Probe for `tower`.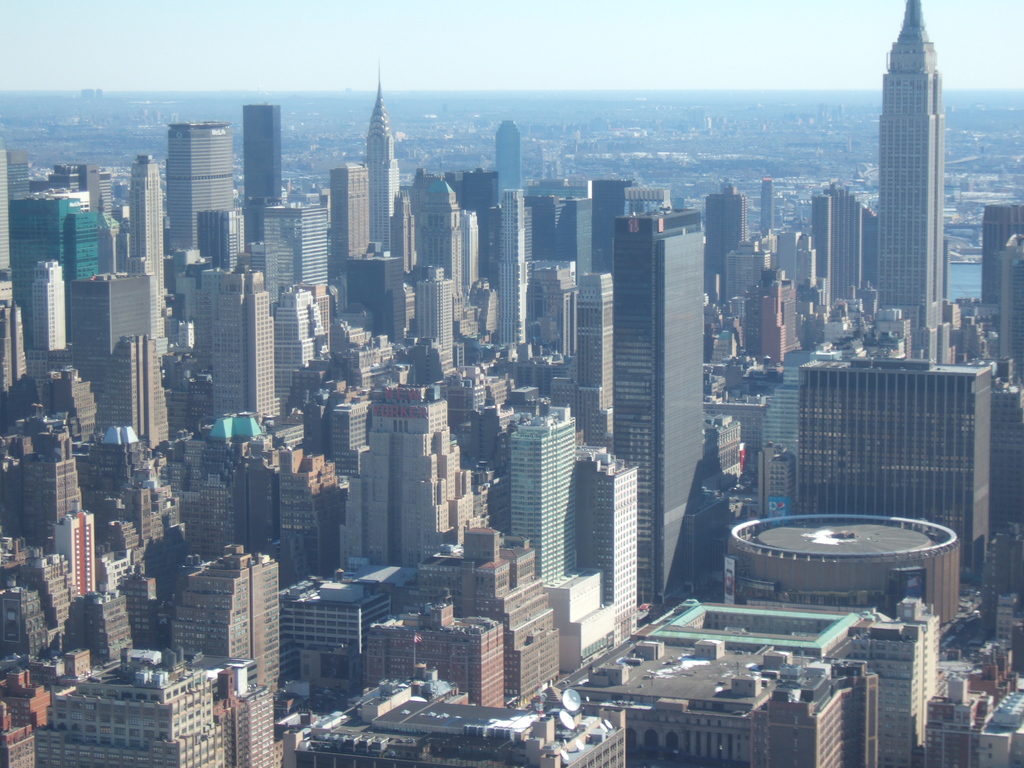
Probe result: BBox(0, 150, 20, 271).
